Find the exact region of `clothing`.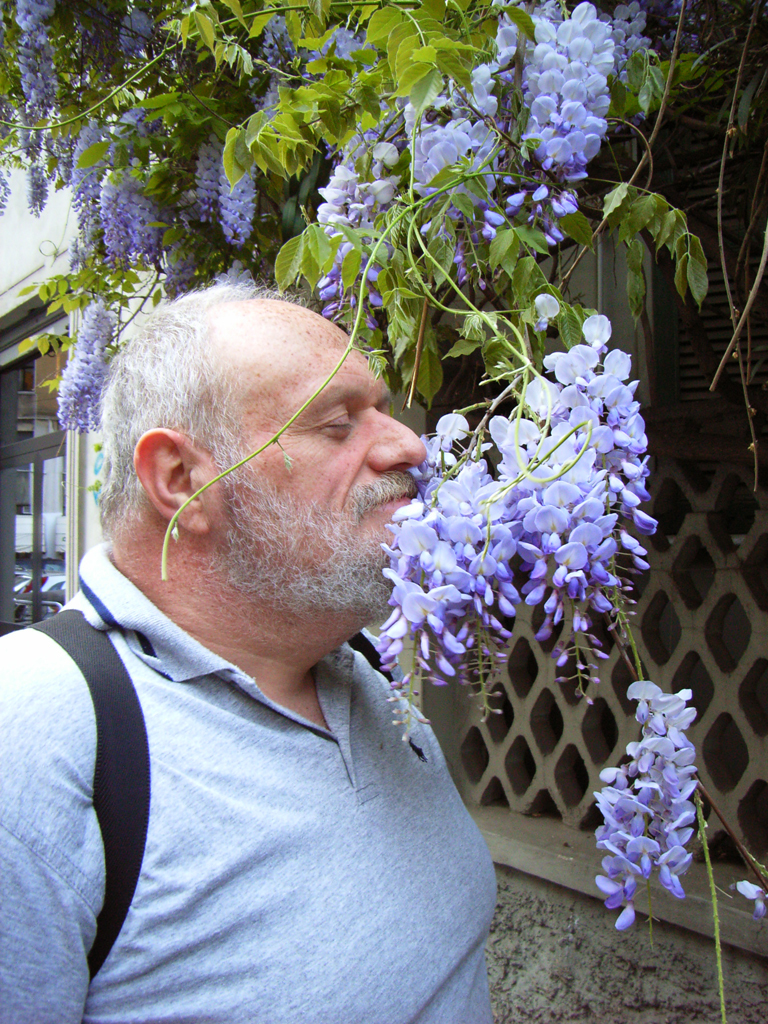
Exact region: <bbox>2, 539, 529, 1023</bbox>.
